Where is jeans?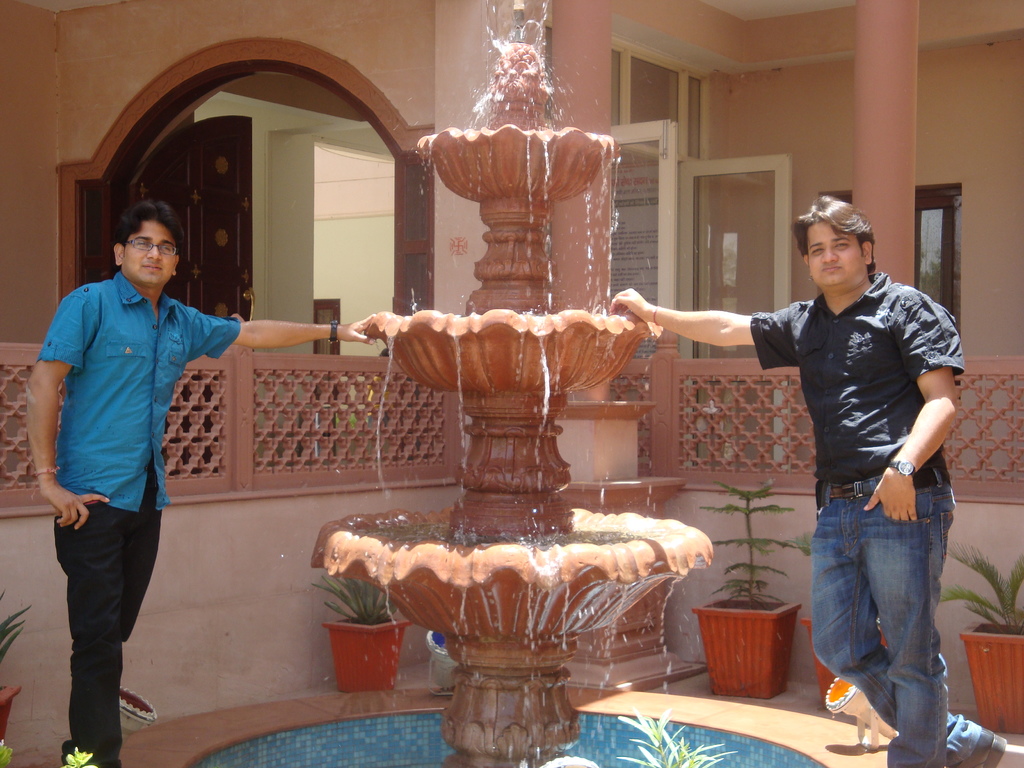
pyautogui.locateOnScreen(52, 484, 178, 767).
